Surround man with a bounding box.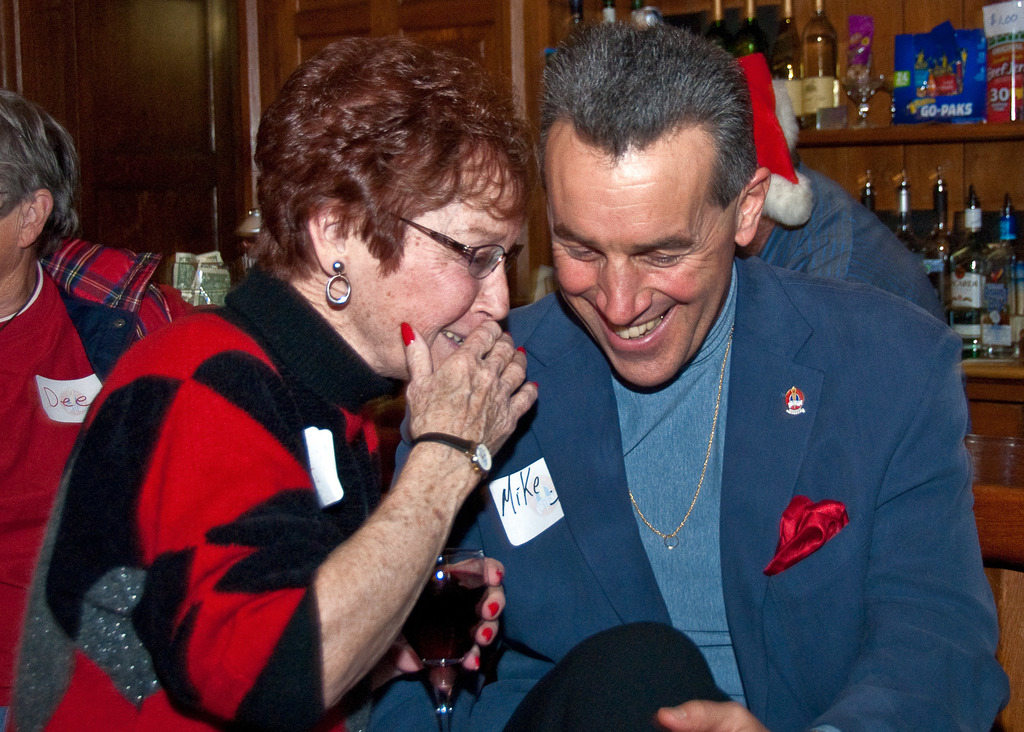
l=445, t=32, r=986, b=724.
